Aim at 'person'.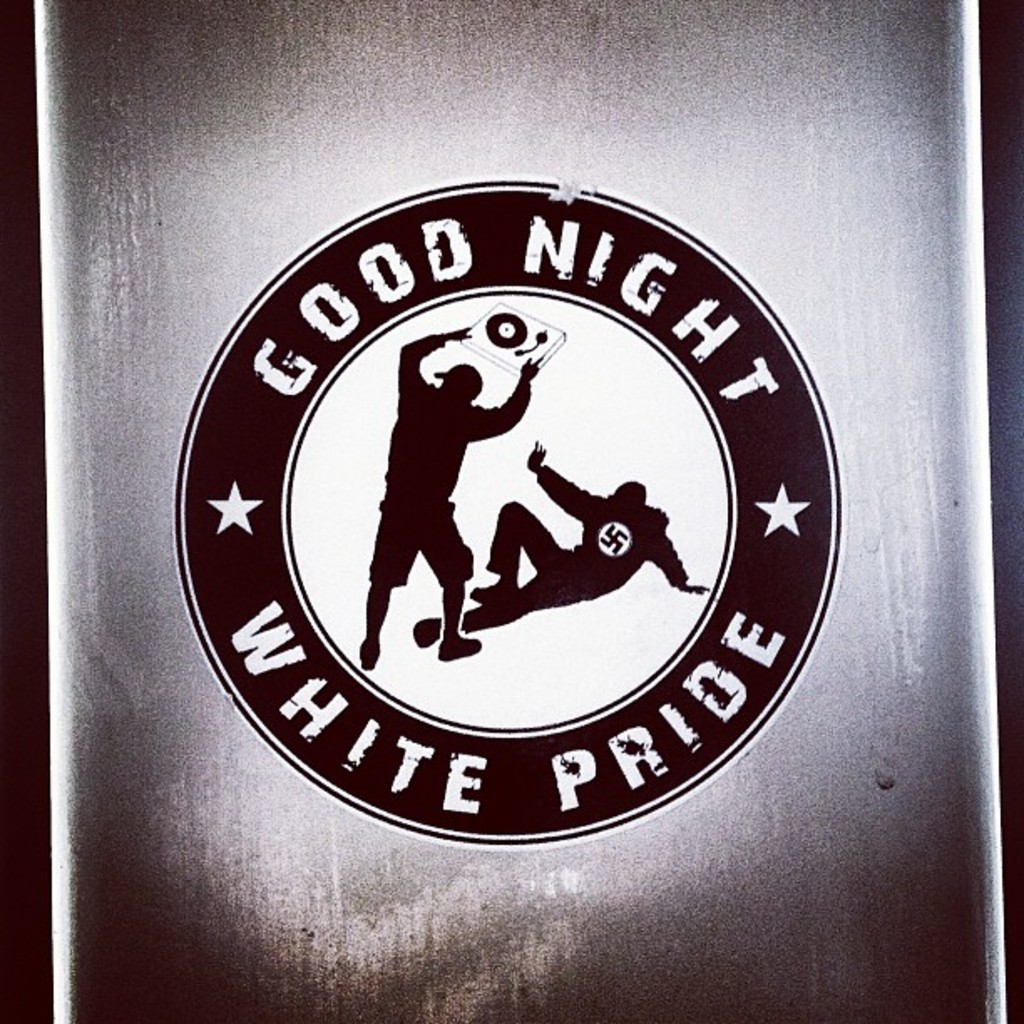
Aimed at bbox(358, 325, 544, 673).
